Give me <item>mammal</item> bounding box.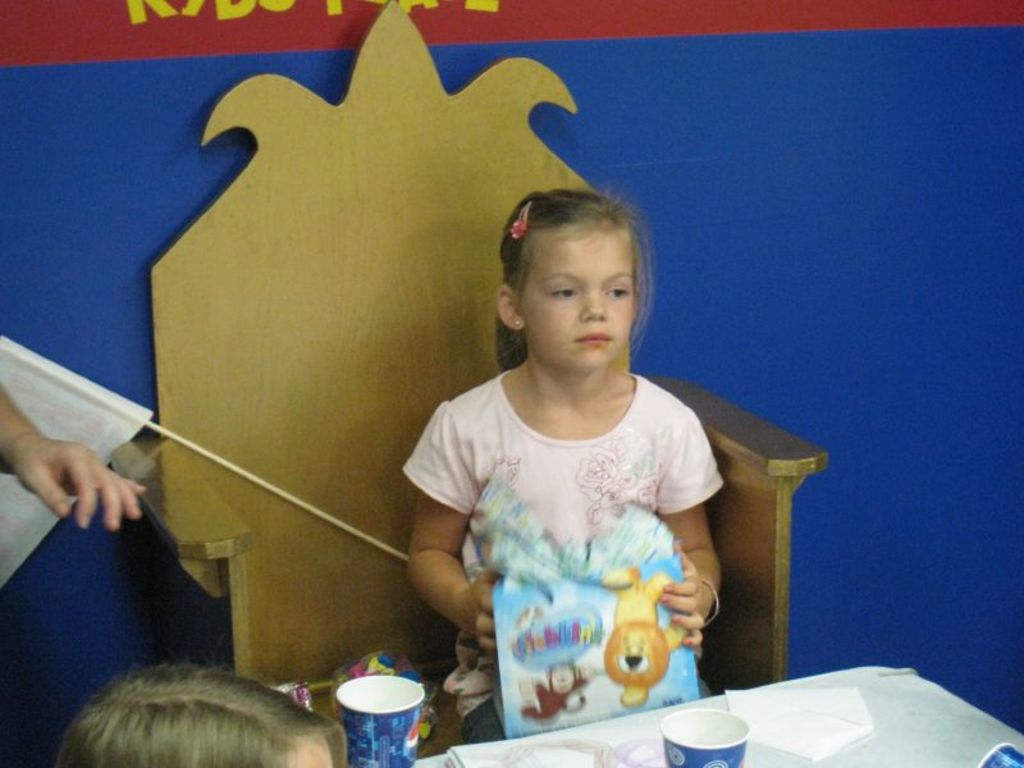
0, 380, 148, 530.
